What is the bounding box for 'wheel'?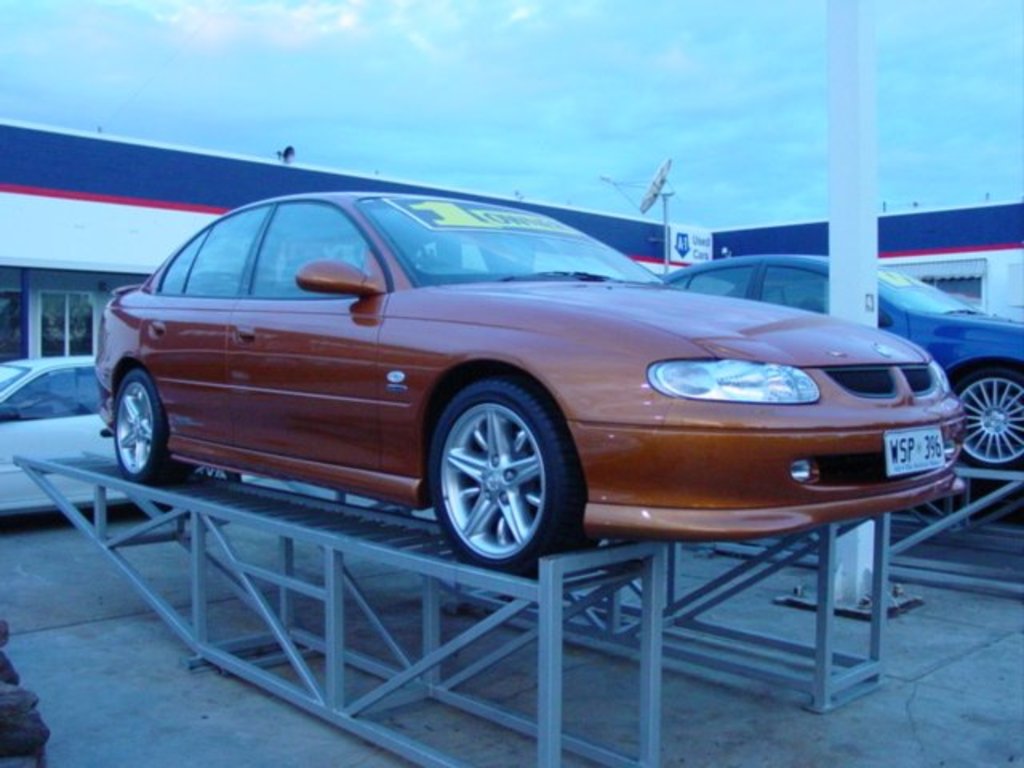
detection(430, 379, 581, 570).
